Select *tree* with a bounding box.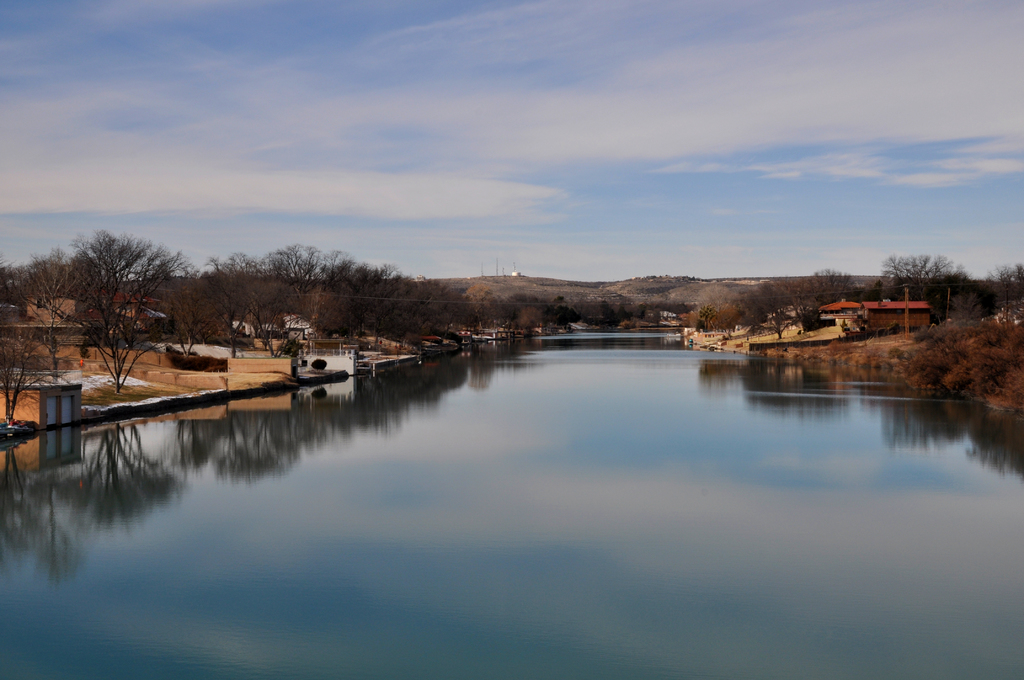
locate(0, 223, 199, 413).
